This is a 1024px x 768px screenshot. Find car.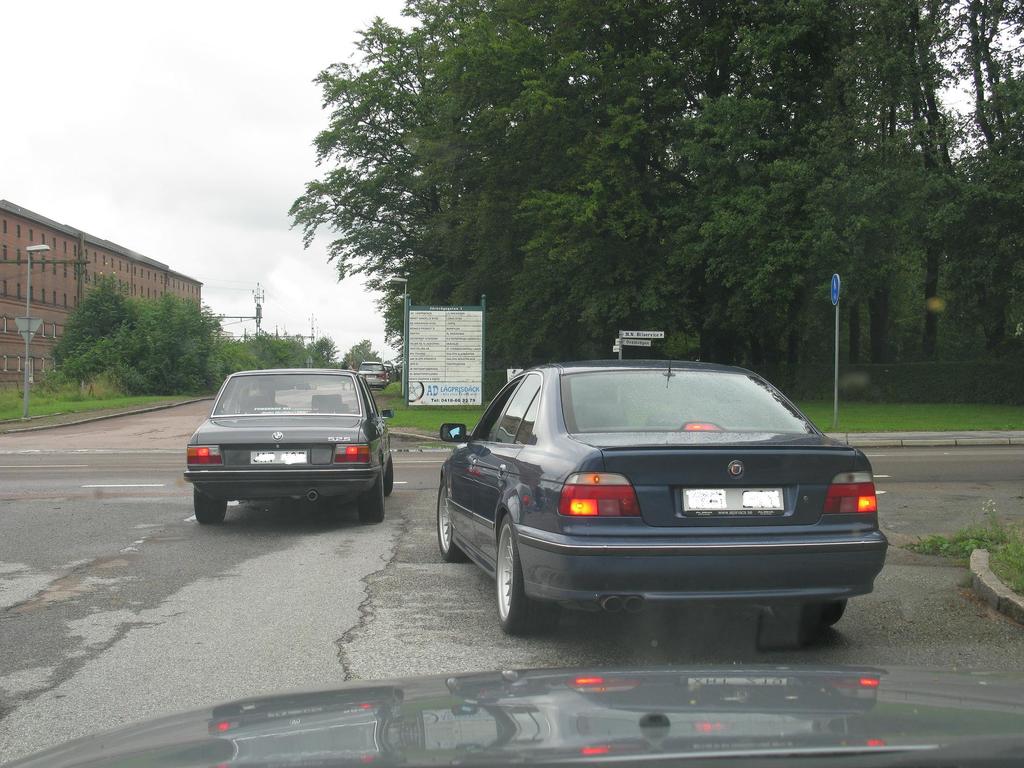
Bounding box: l=436, t=352, r=893, b=643.
